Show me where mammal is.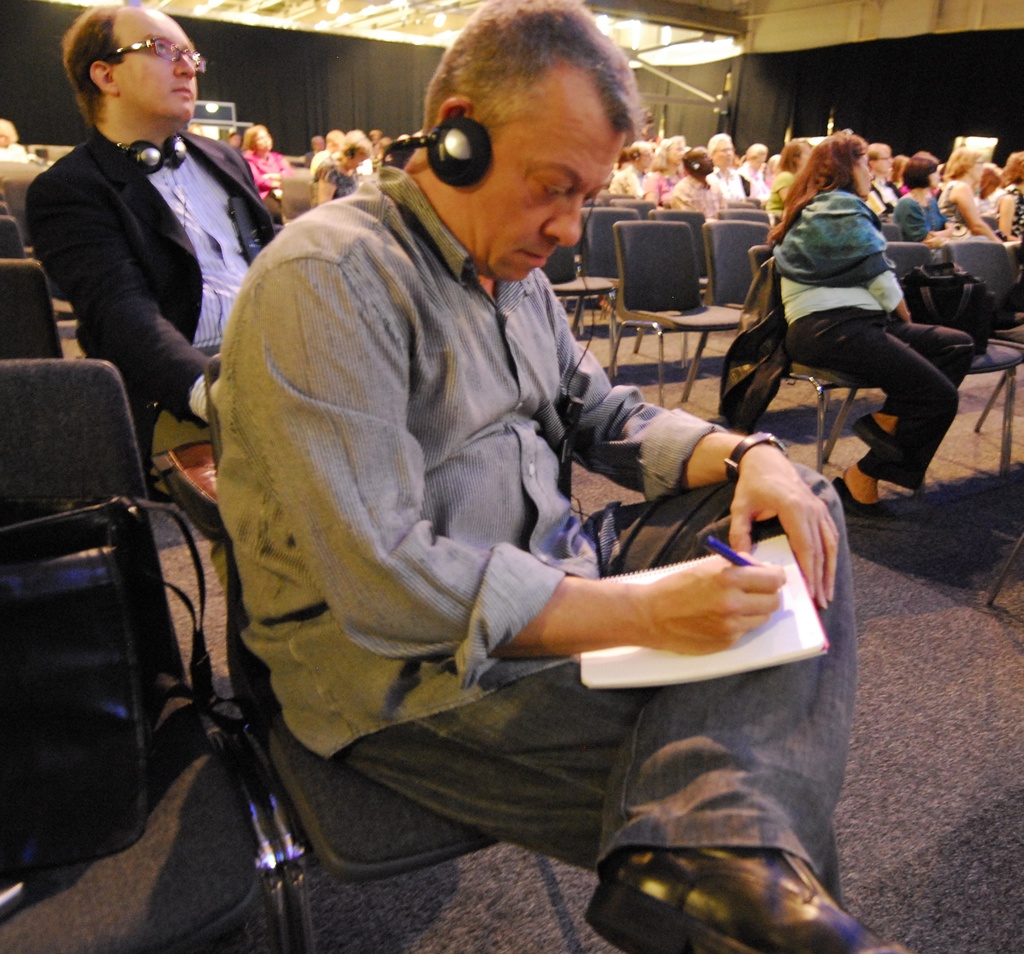
mammal is at {"x1": 306, "y1": 127, "x2": 372, "y2": 214}.
